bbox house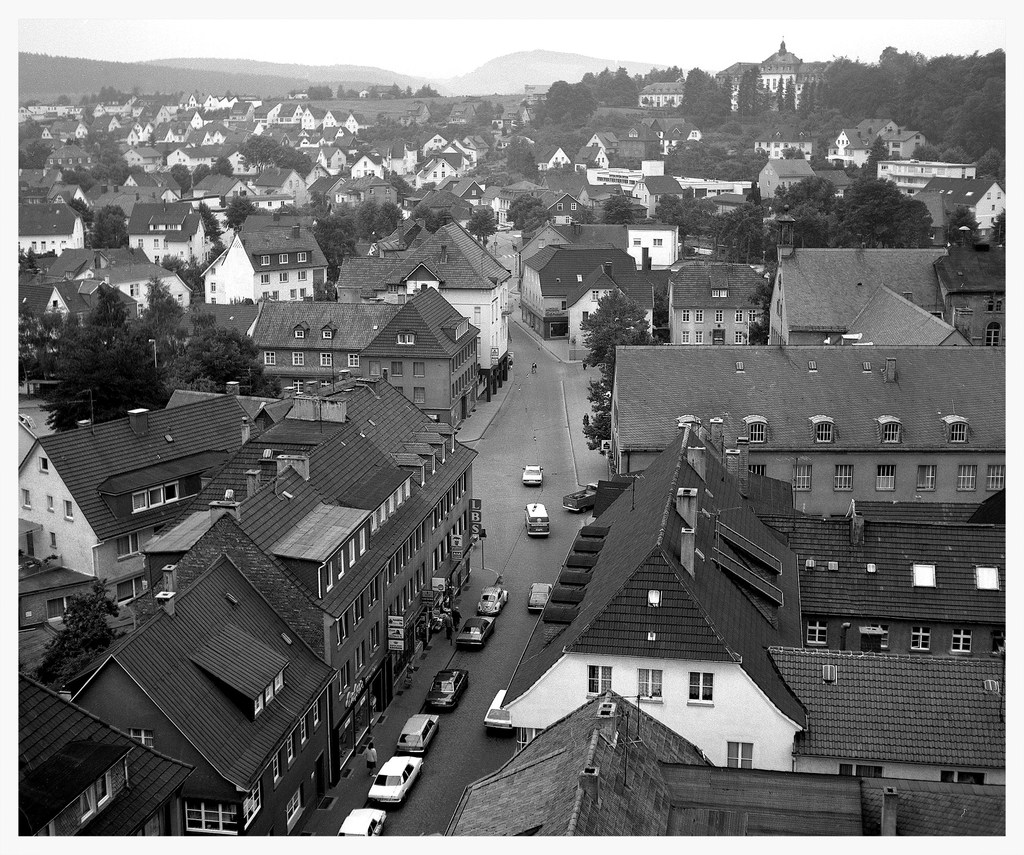
[254,104,307,143]
